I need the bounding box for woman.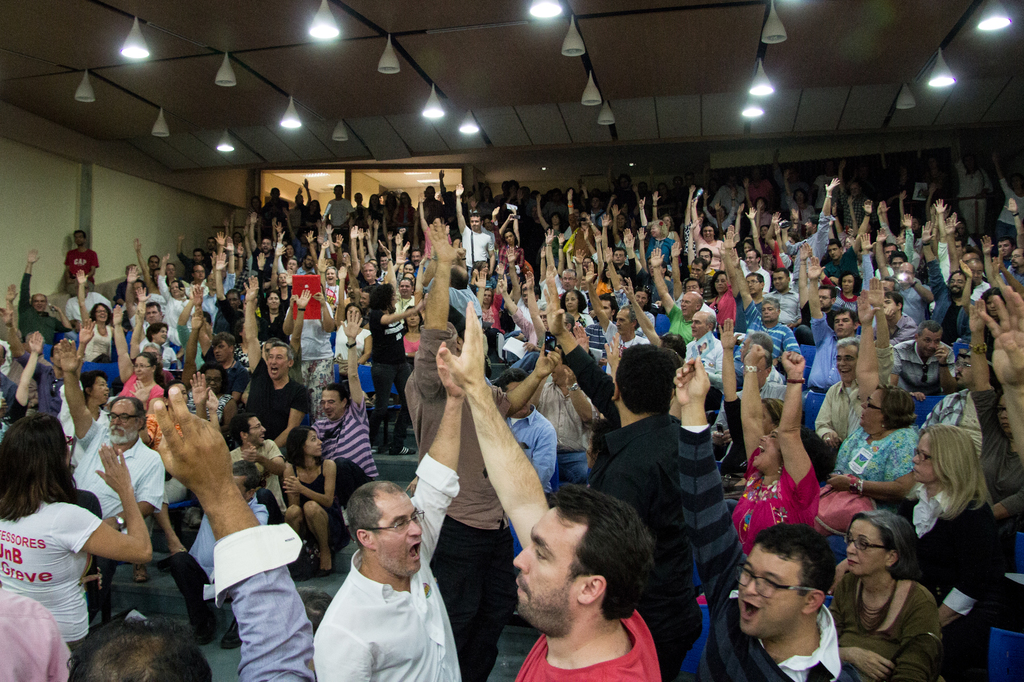
Here it is: x1=838 y1=292 x2=920 y2=510.
